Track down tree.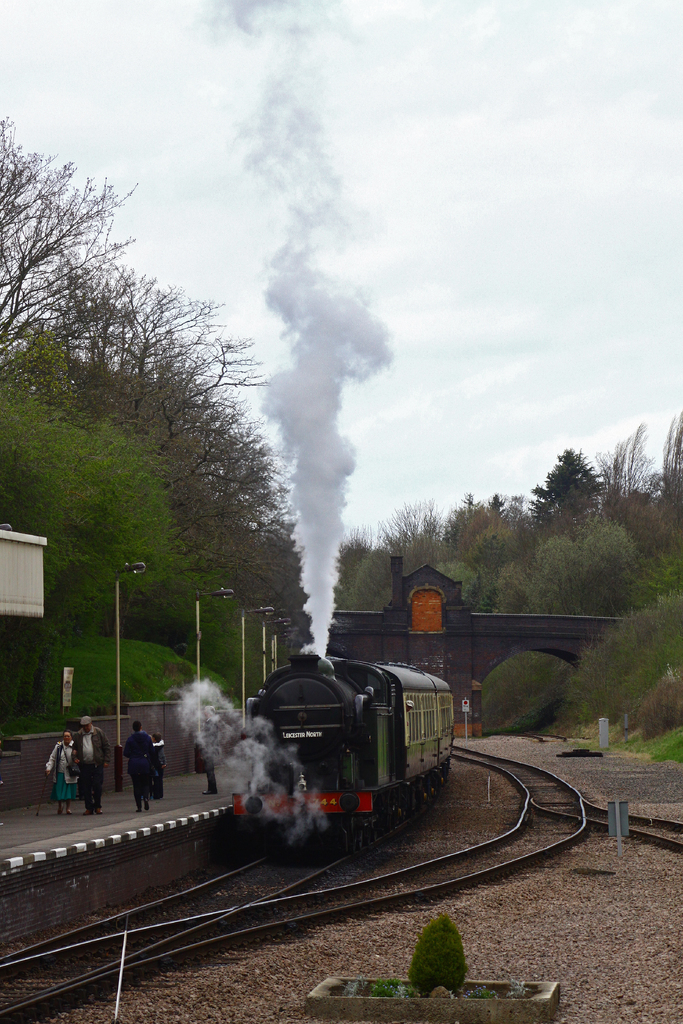
Tracked to x1=413 y1=920 x2=486 y2=1005.
